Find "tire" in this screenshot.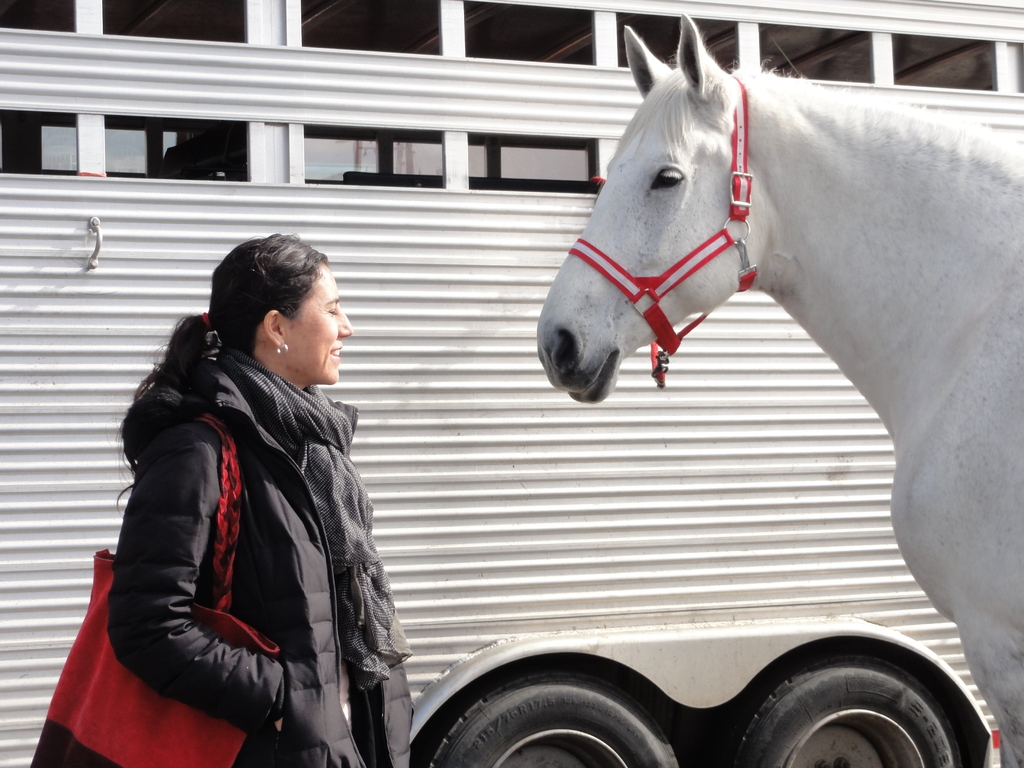
The bounding box for "tire" is locate(424, 669, 677, 767).
